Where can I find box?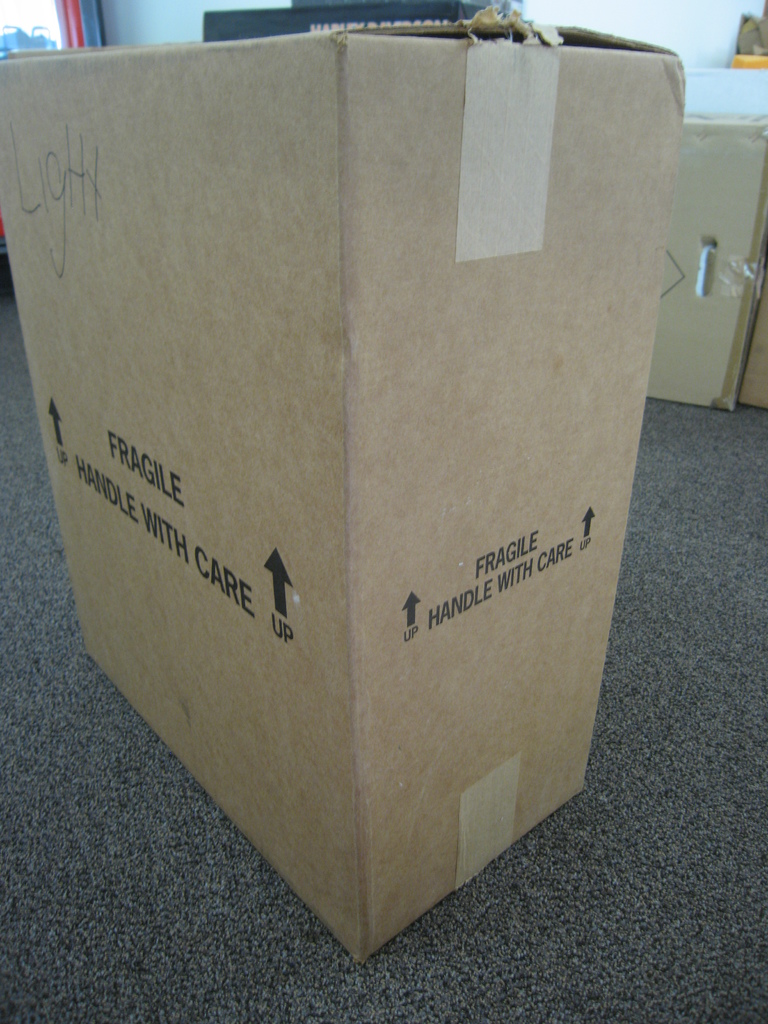
You can find it at 54 0 684 962.
